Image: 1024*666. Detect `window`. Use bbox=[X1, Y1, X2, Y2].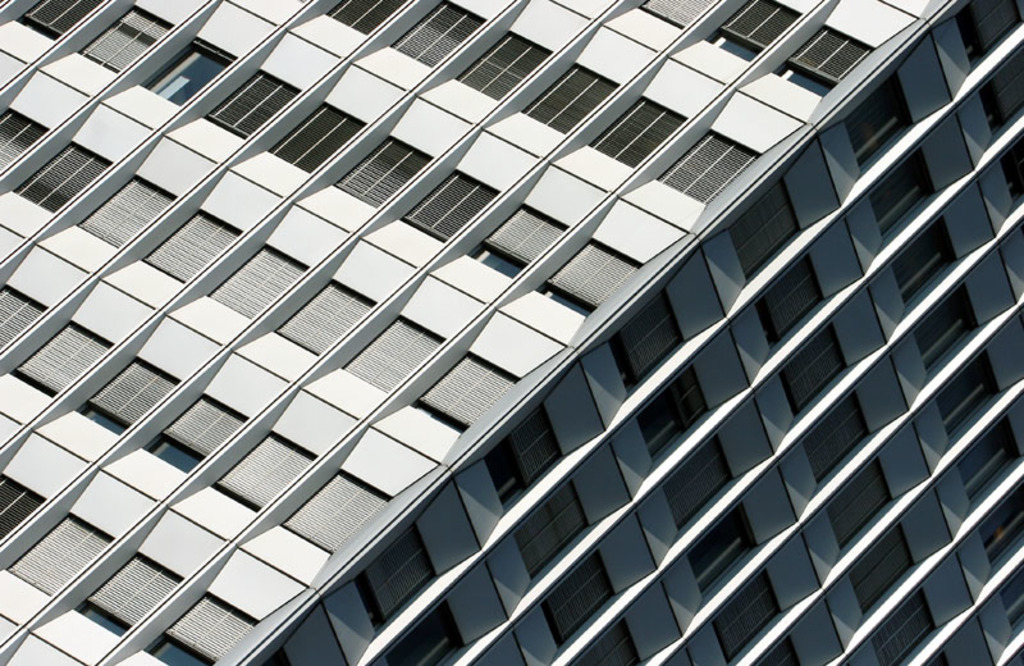
bbox=[87, 355, 177, 434].
